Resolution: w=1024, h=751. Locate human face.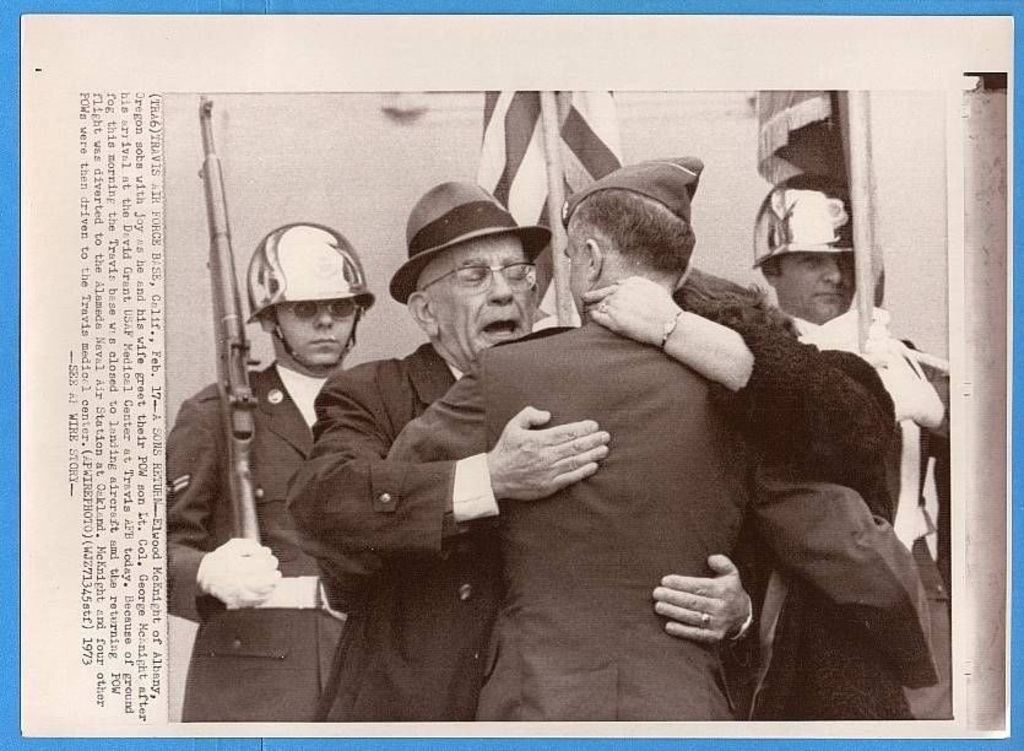
(782,255,856,323).
